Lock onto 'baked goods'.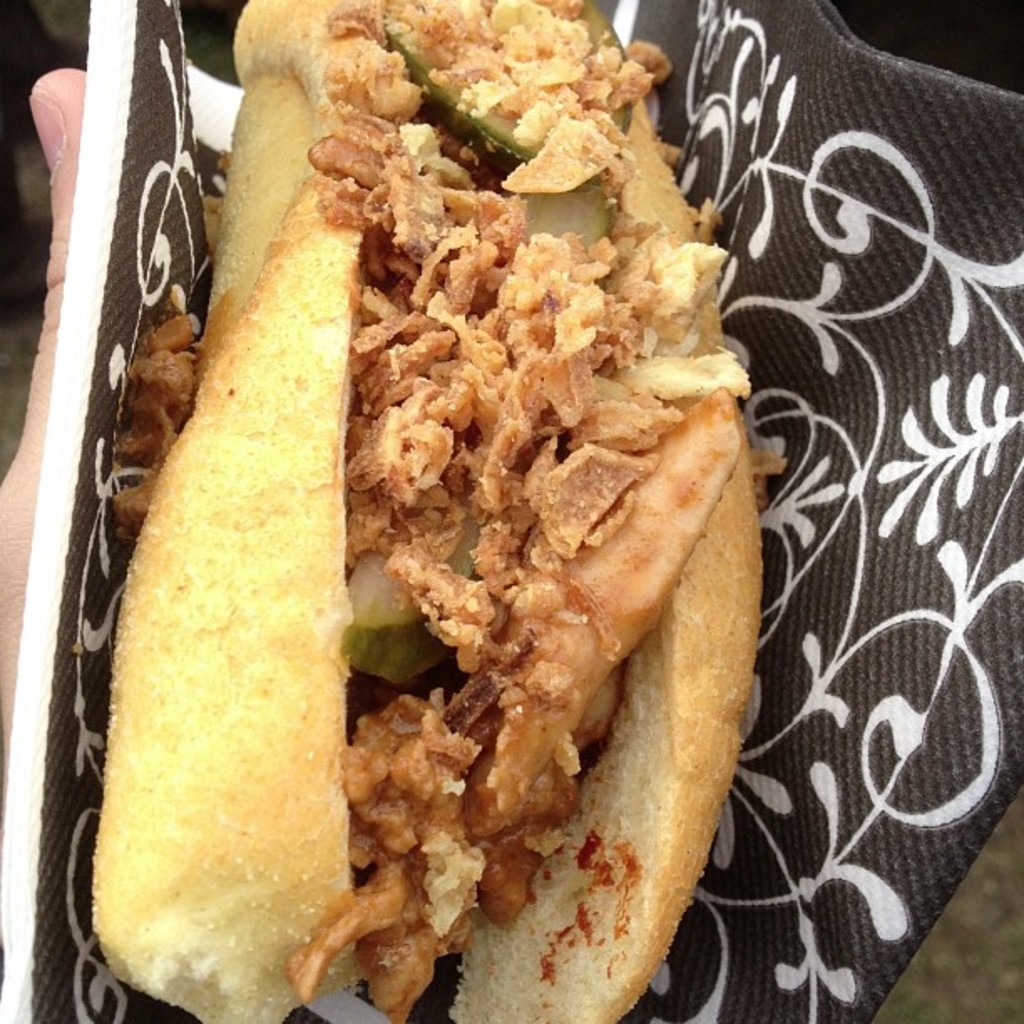
Locked: (75, 10, 791, 1023).
